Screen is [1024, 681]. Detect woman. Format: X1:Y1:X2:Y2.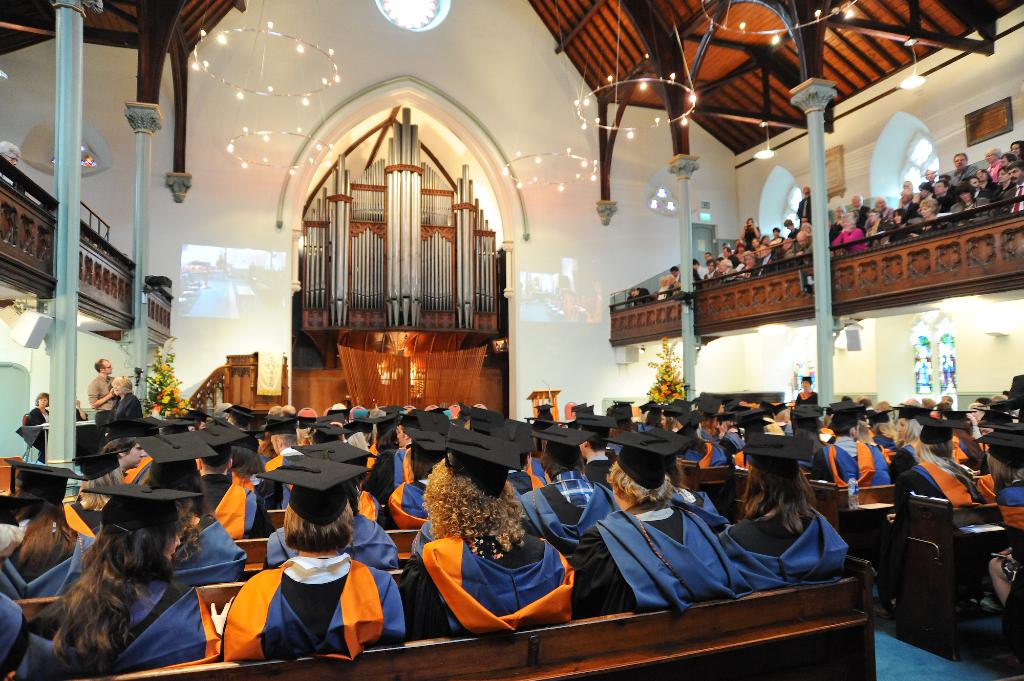
887:405:938:487.
